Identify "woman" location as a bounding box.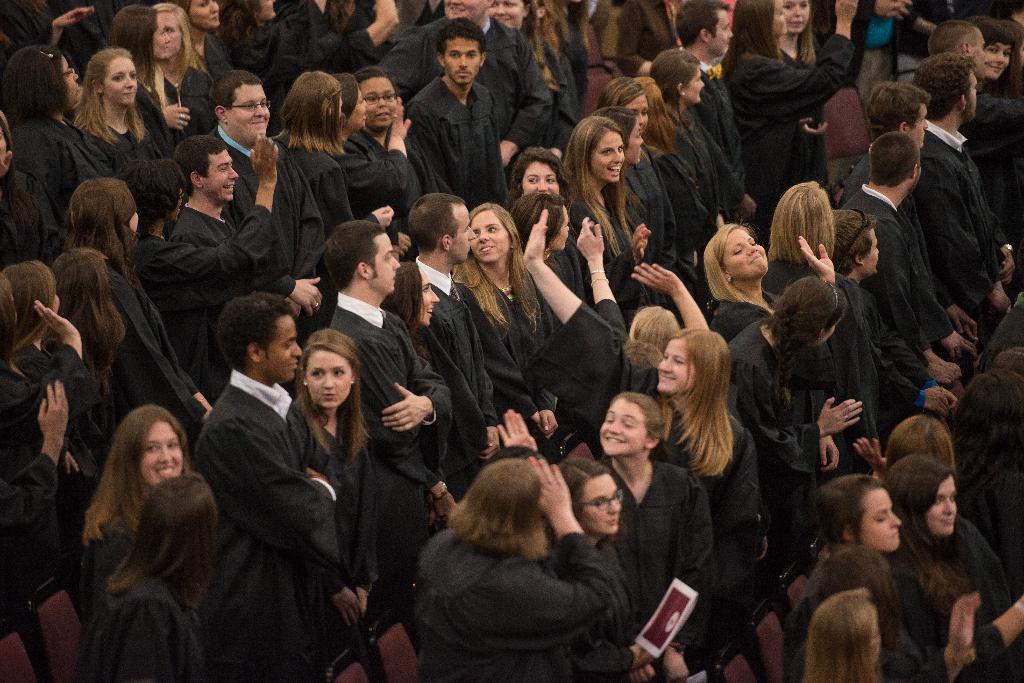
651, 51, 751, 235.
